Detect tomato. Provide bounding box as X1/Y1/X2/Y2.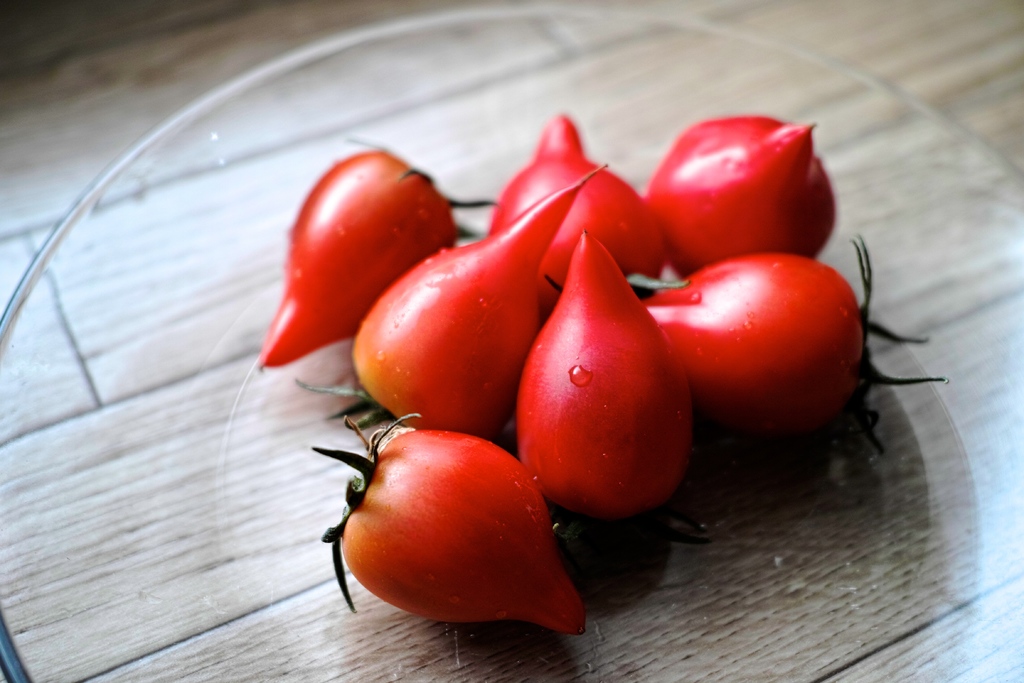
486/117/695/291.
